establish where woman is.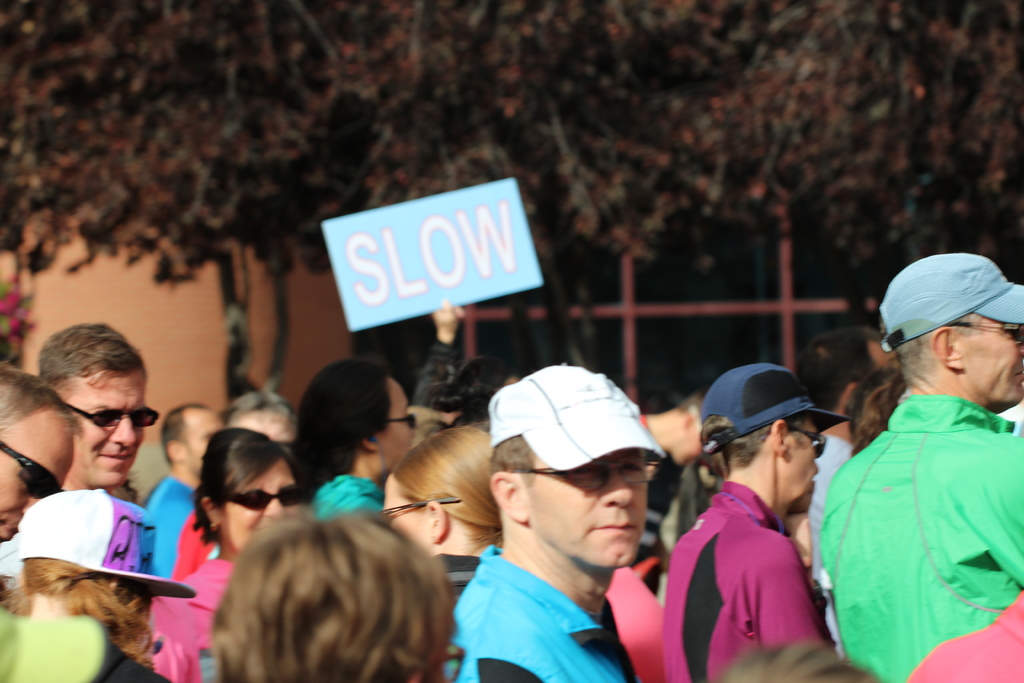
Established at <bbox>150, 427, 300, 678</bbox>.
